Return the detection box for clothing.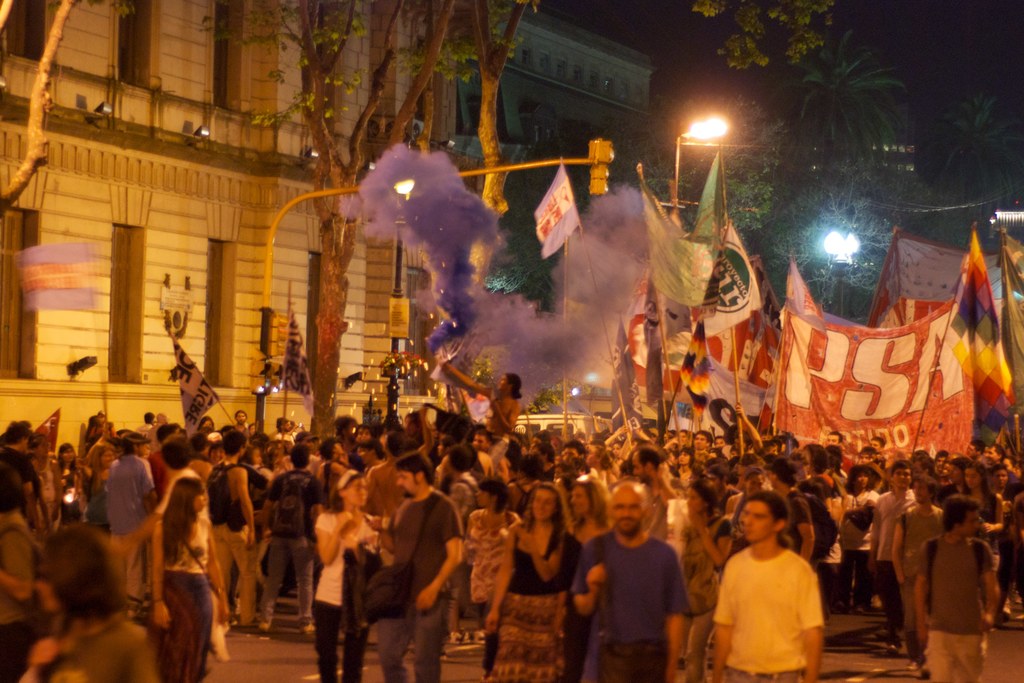
<box>786,495,810,548</box>.
